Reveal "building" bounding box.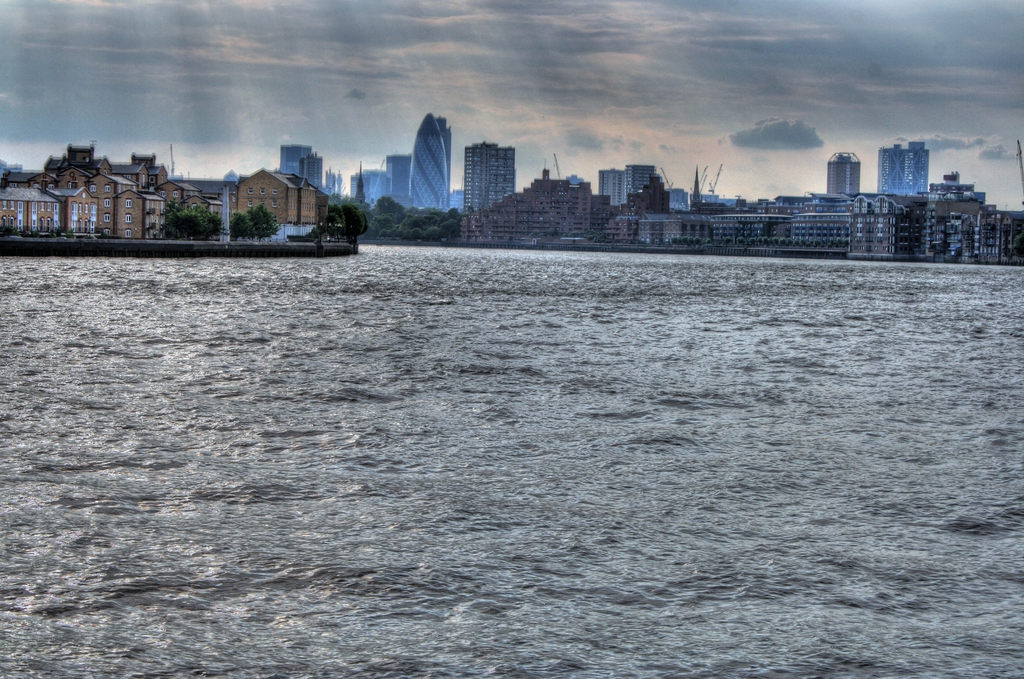
Revealed: (883, 141, 926, 199).
